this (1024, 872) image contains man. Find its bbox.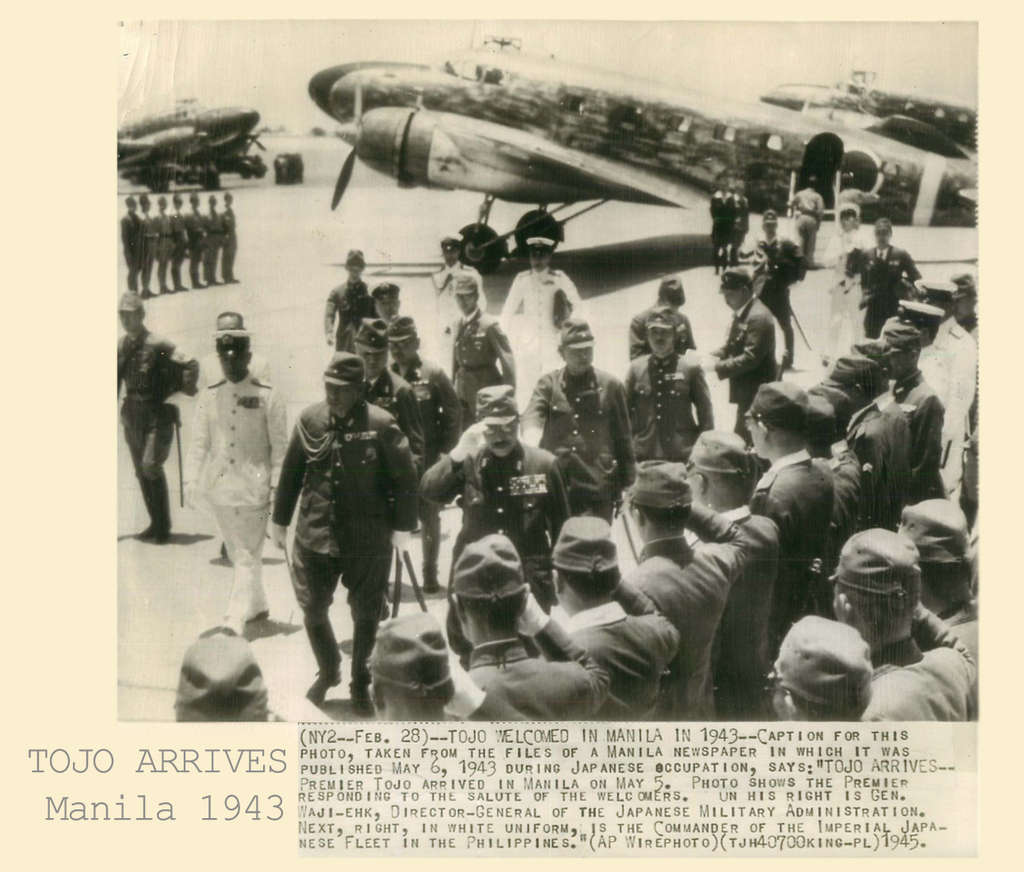
<bbox>623, 453, 754, 709</bbox>.
